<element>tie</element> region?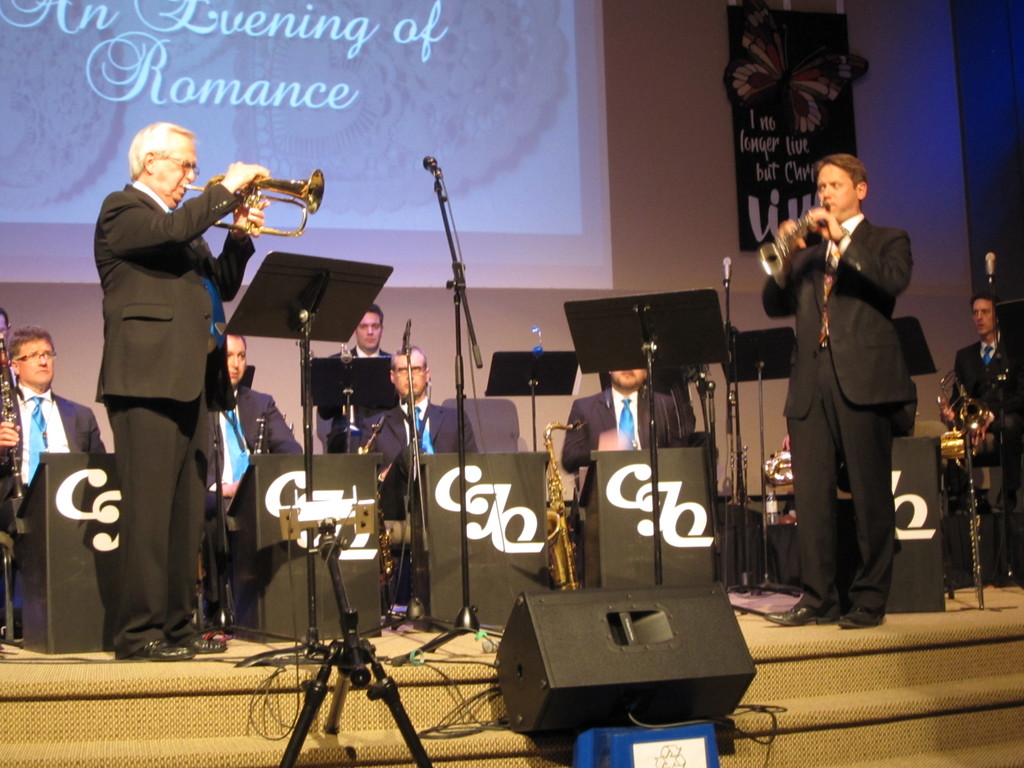
<box>982,346,995,367</box>
